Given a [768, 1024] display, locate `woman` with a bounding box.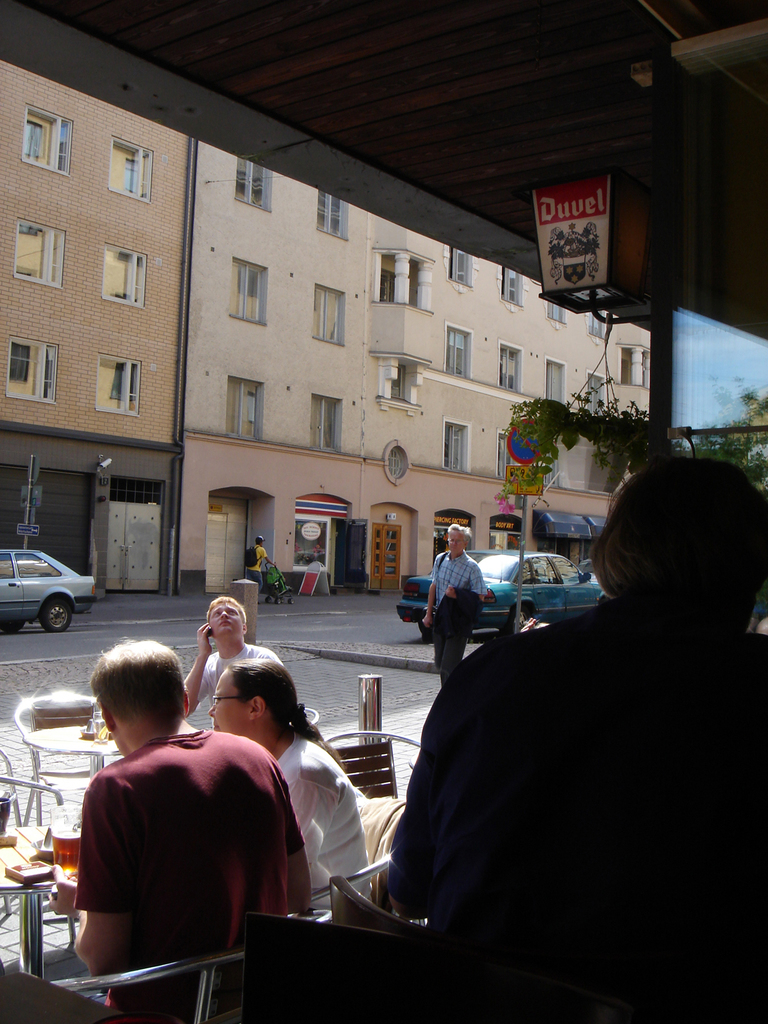
Located: (230,654,368,941).
